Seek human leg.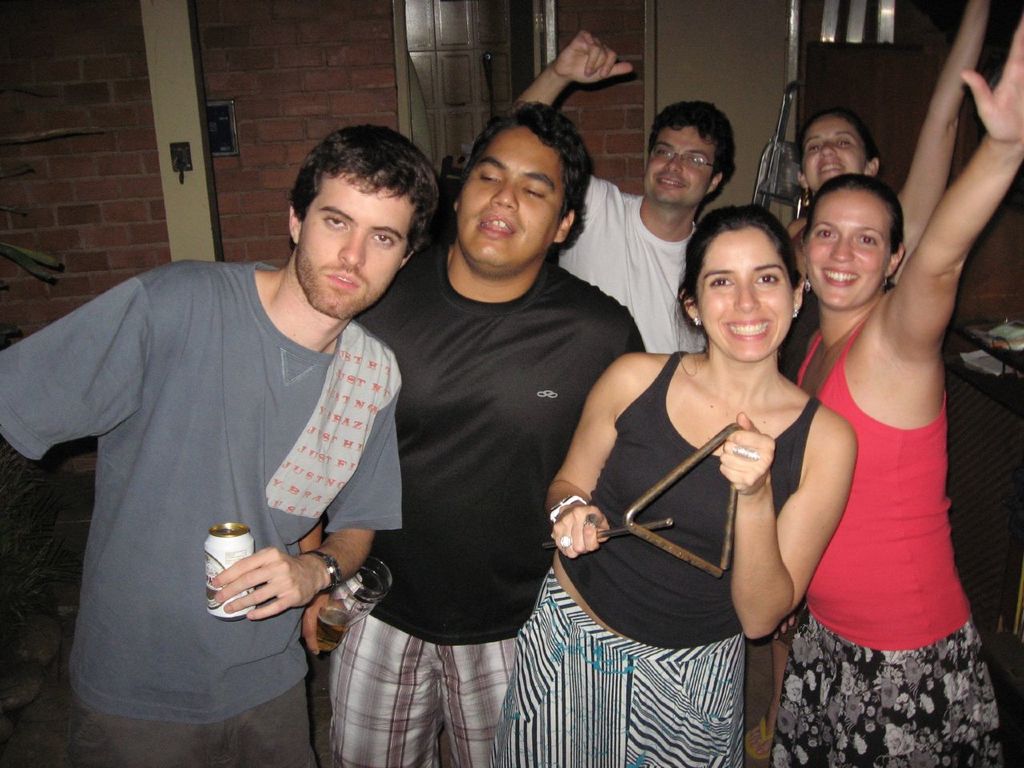
(x1=497, y1=582, x2=627, y2=767).
